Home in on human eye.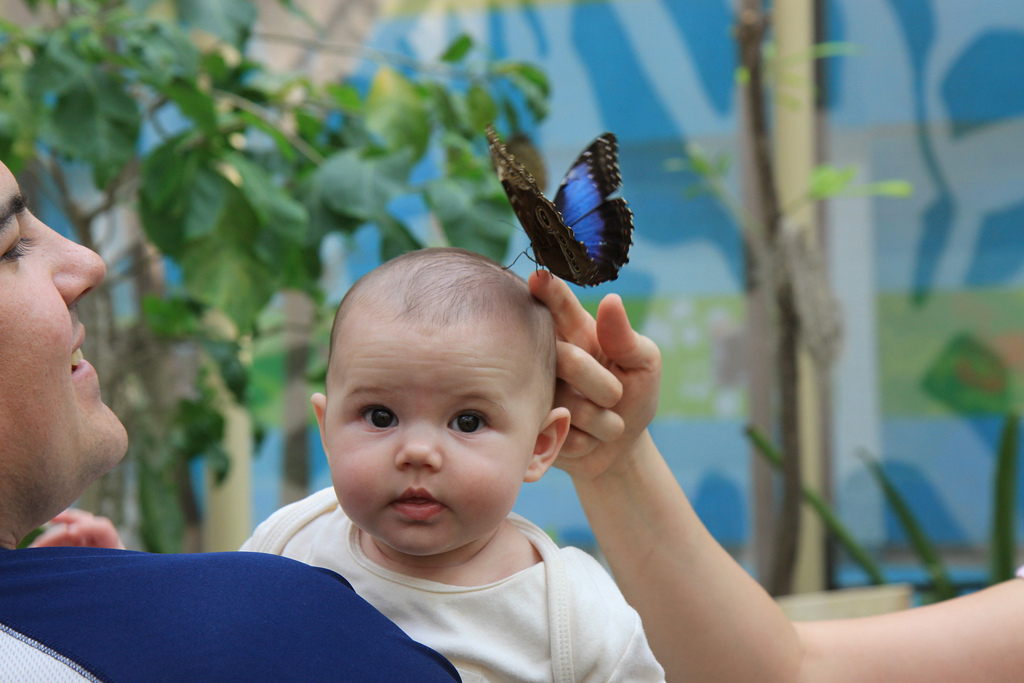
Homed in at [1,223,38,266].
